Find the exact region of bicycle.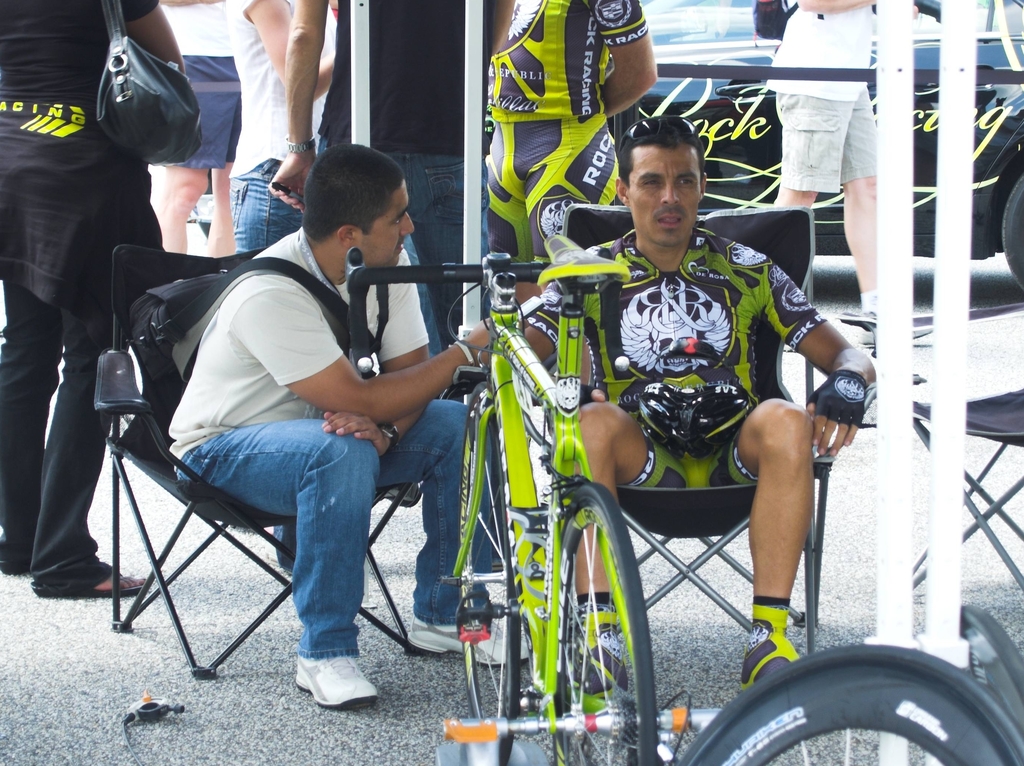
Exact region: Rect(412, 206, 651, 765).
